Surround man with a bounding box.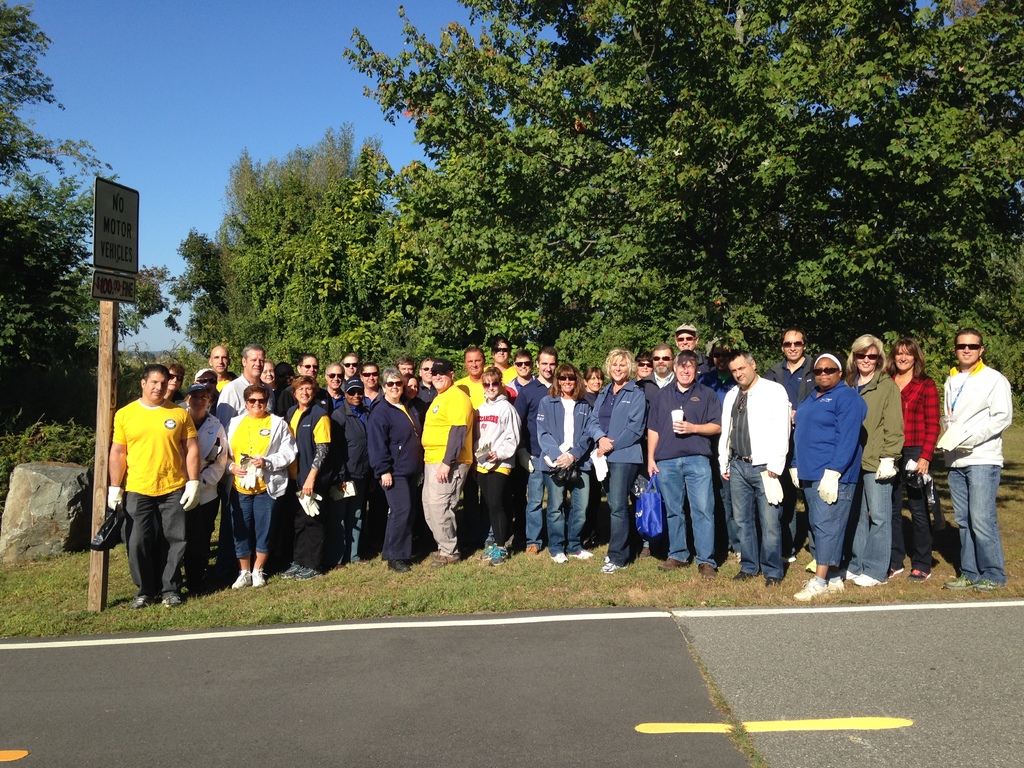
crop(763, 326, 821, 420).
